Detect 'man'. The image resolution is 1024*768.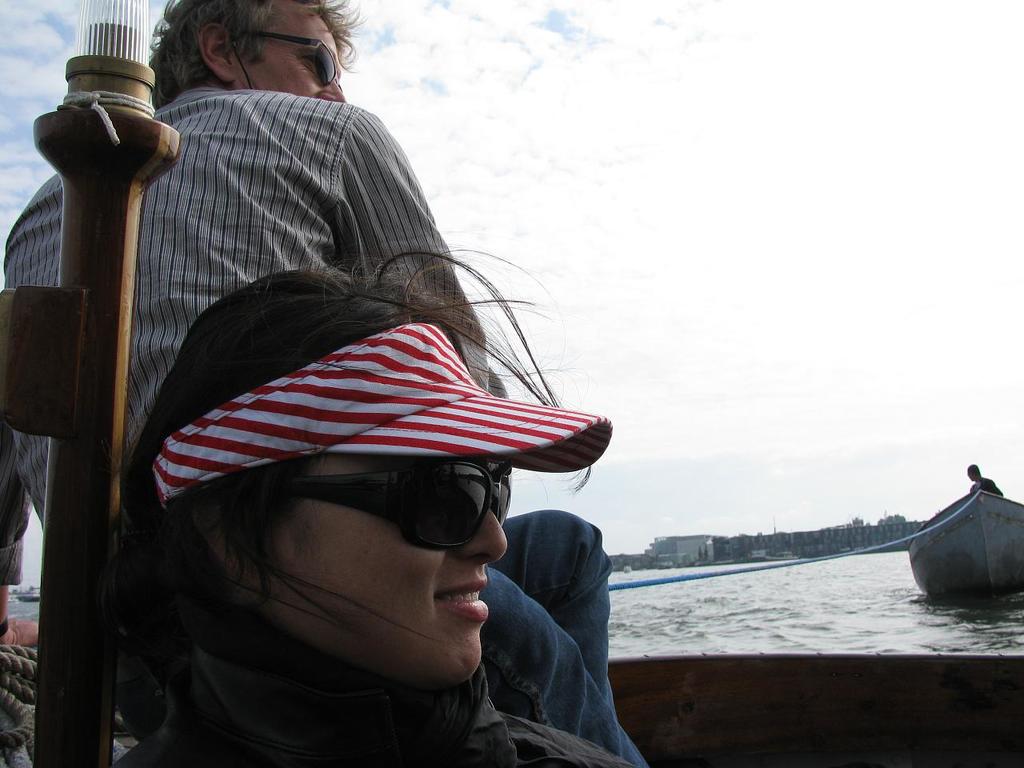
<bbox>0, 0, 650, 767</bbox>.
